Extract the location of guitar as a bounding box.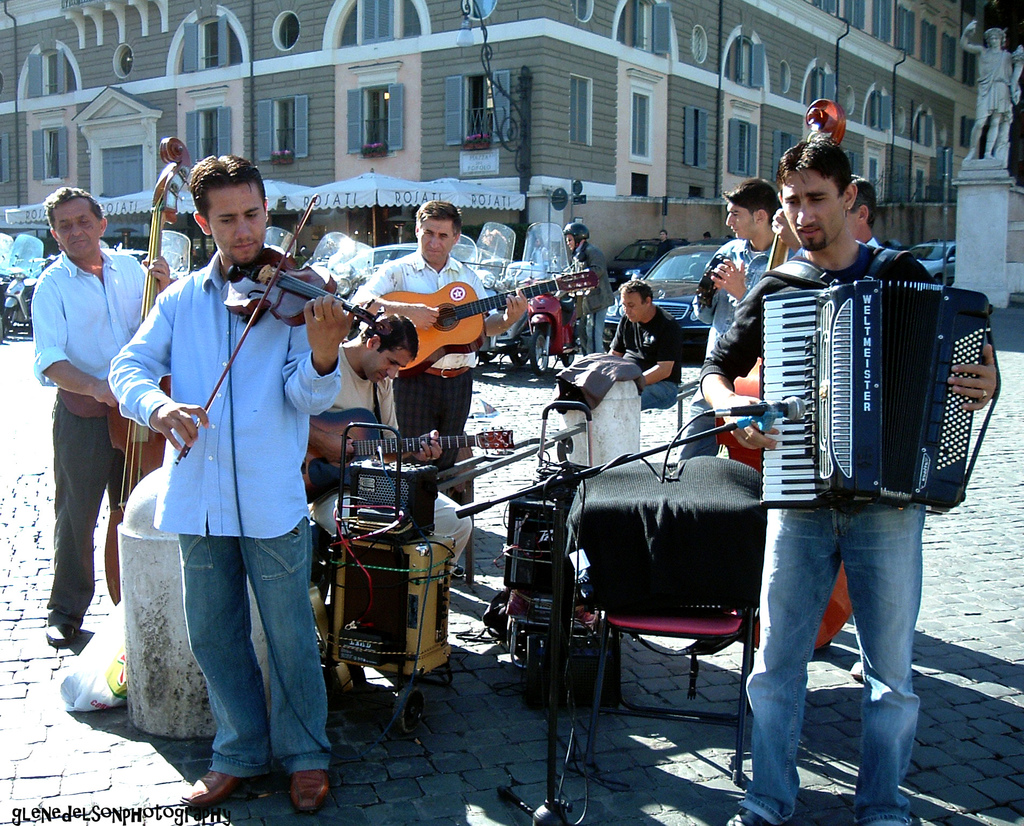
bbox=[365, 267, 602, 373].
